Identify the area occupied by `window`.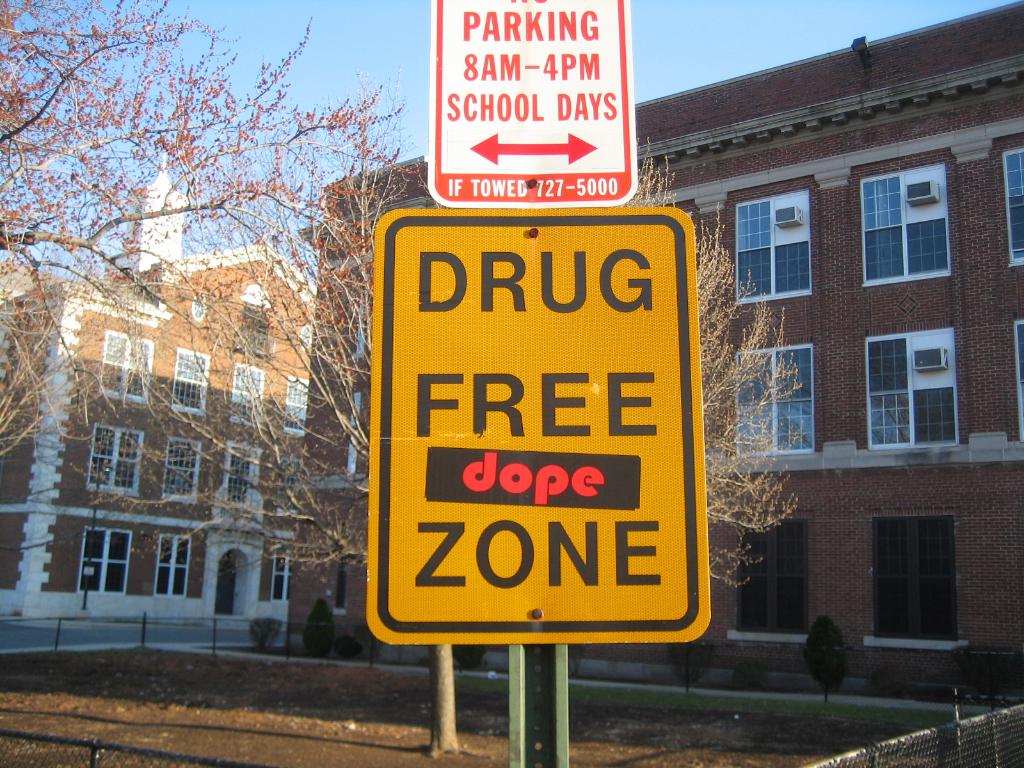
Area: bbox(80, 419, 148, 500).
